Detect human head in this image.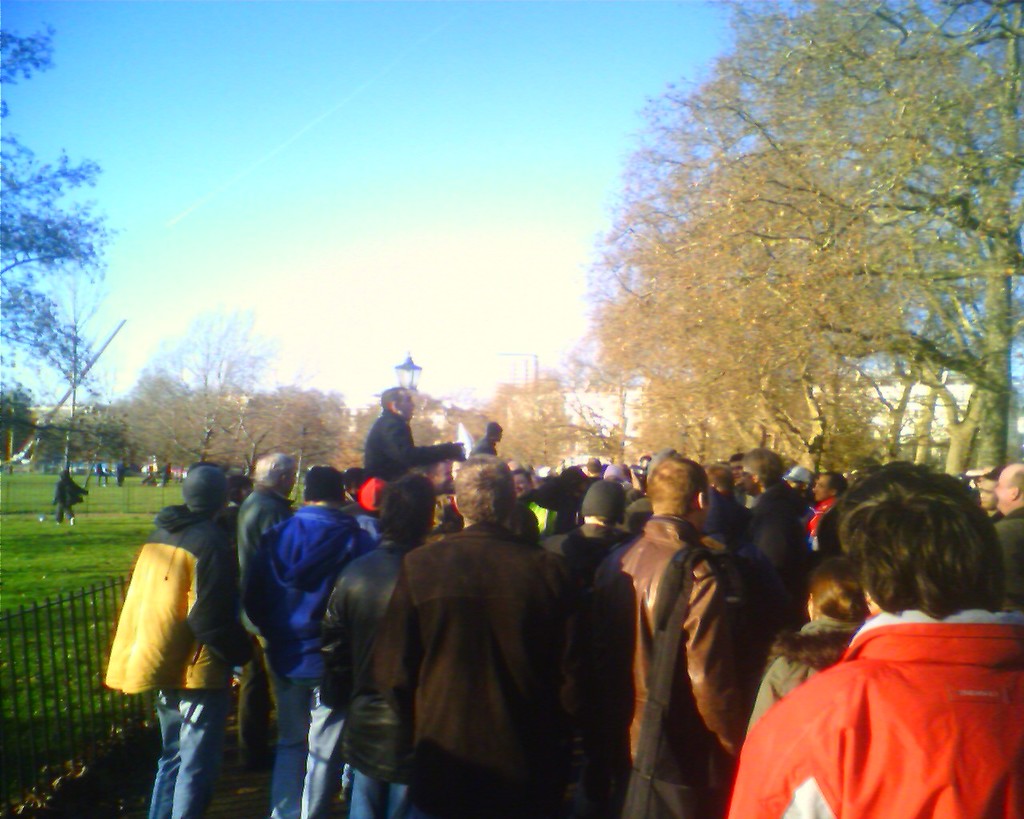
Detection: [230,473,253,497].
